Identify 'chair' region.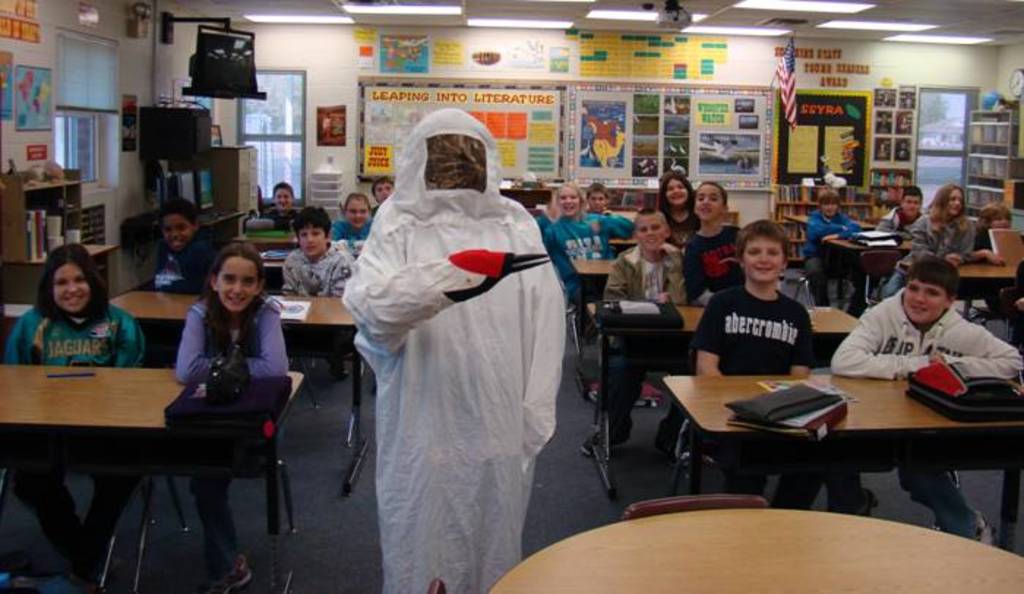
Region: (135,316,145,369).
